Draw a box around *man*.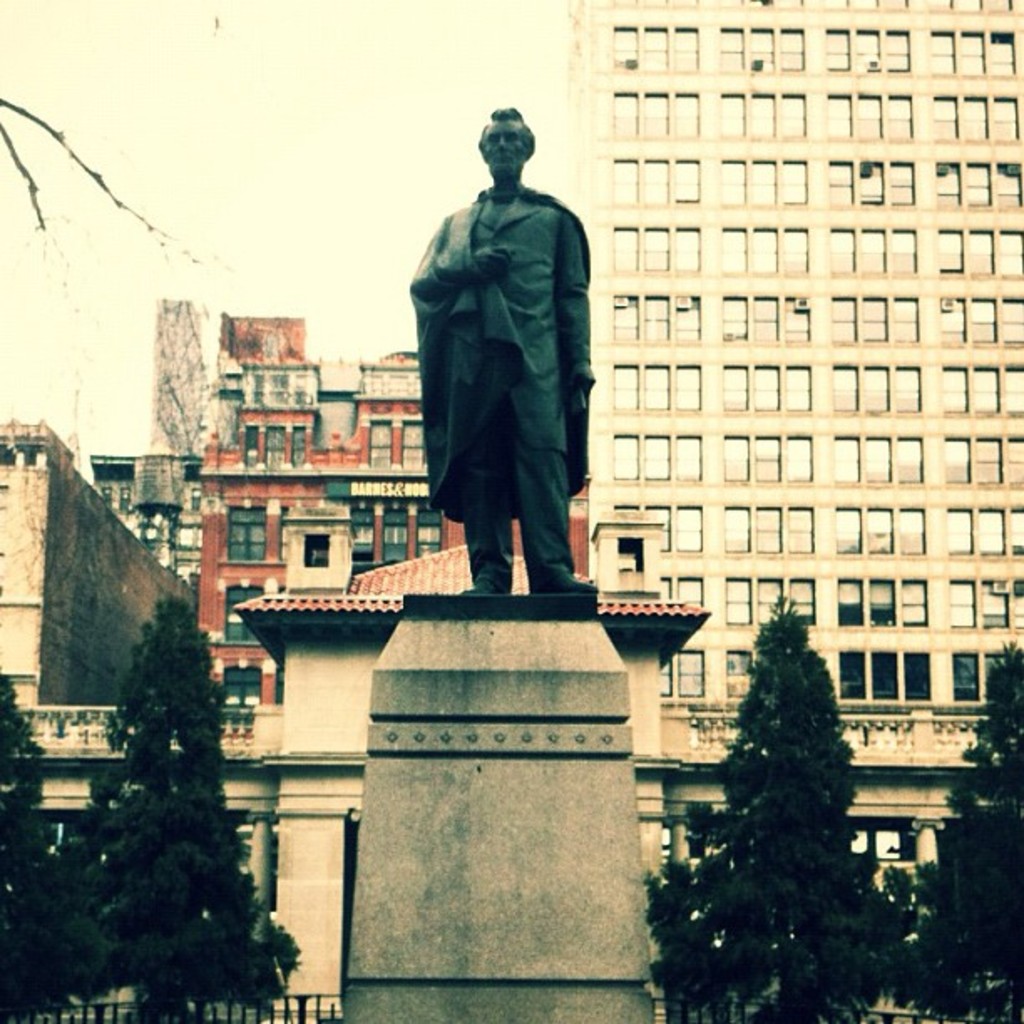
402:120:602:606.
